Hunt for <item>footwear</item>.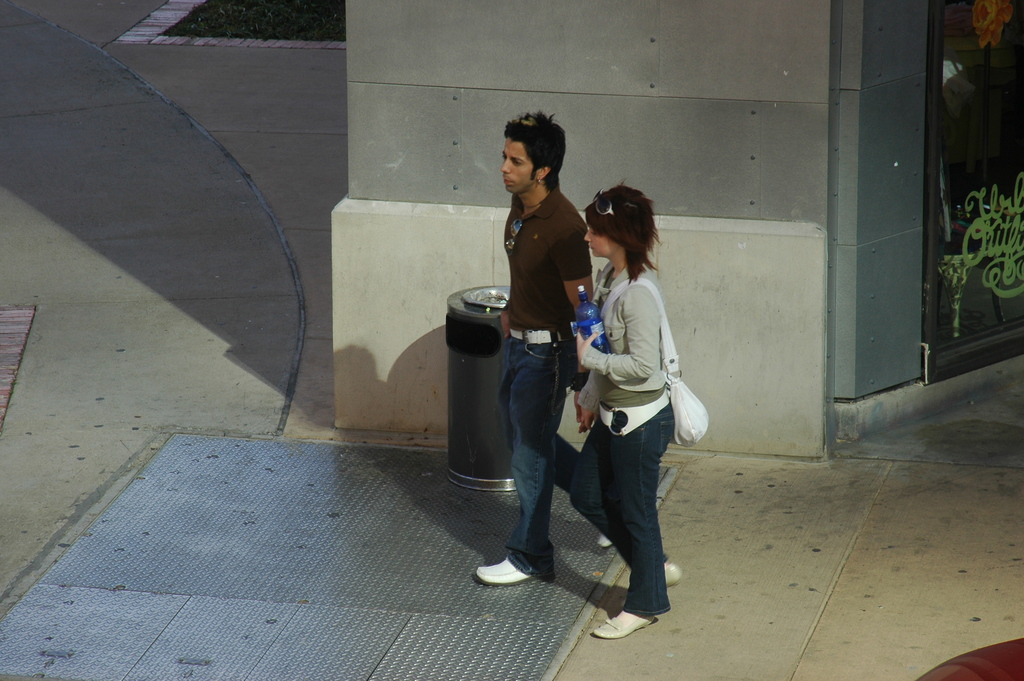
Hunted down at [597, 535, 613, 548].
